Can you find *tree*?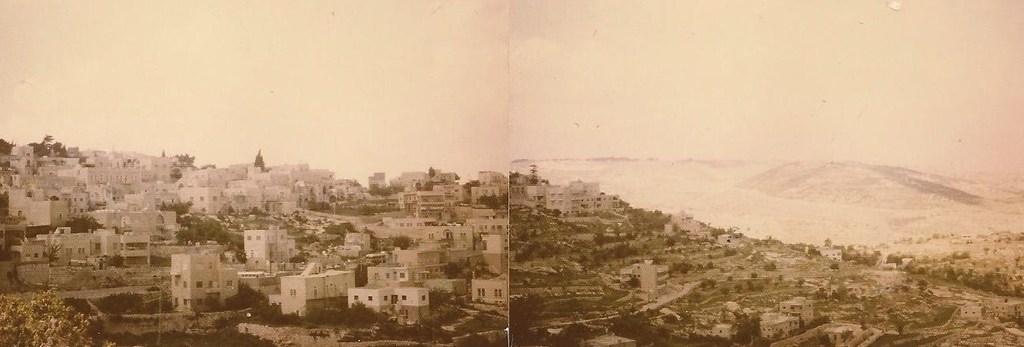
Yes, bounding box: {"left": 832, "top": 265, "right": 836, "bottom": 268}.
